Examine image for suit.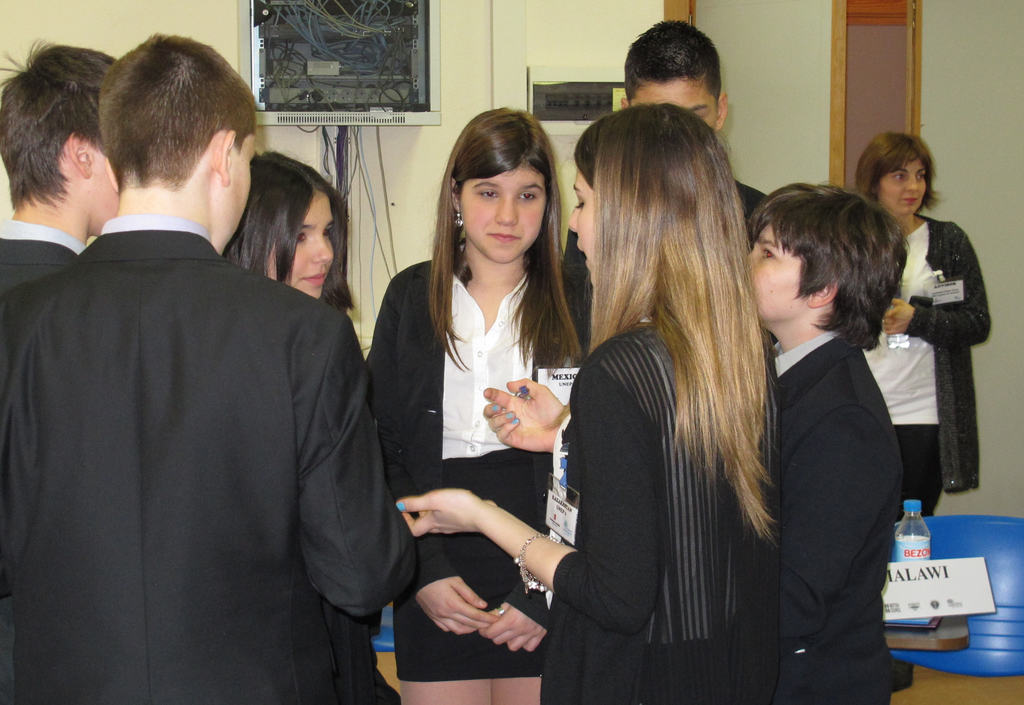
Examination result: (x1=761, y1=334, x2=905, y2=704).
